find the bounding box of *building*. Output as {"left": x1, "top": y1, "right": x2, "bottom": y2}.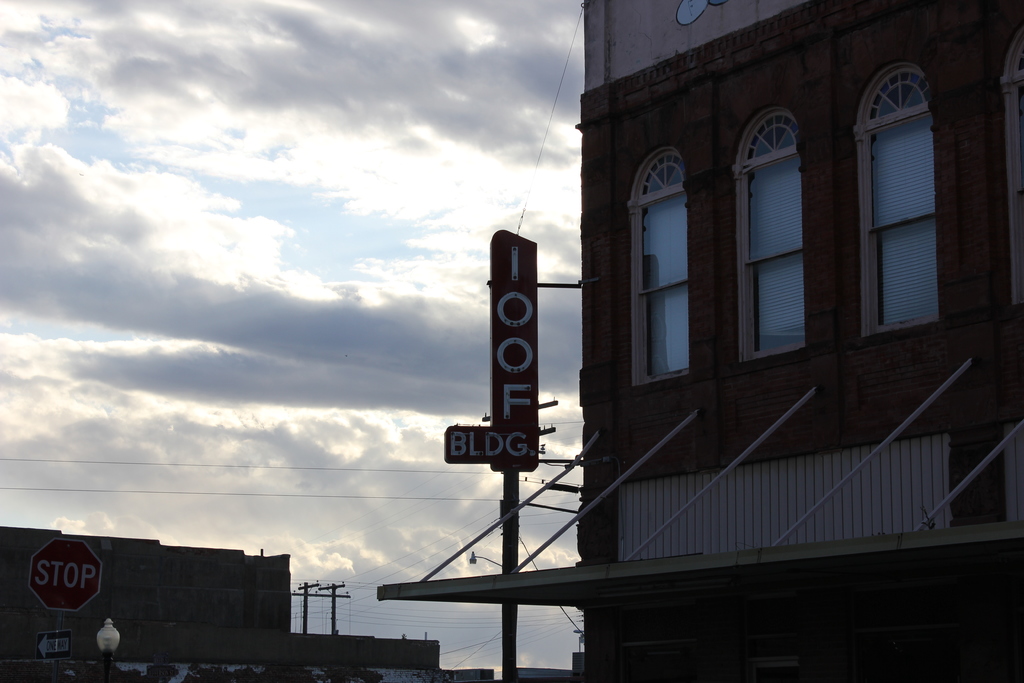
{"left": 377, "top": 0, "right": 1023, "bottom": 682}.
